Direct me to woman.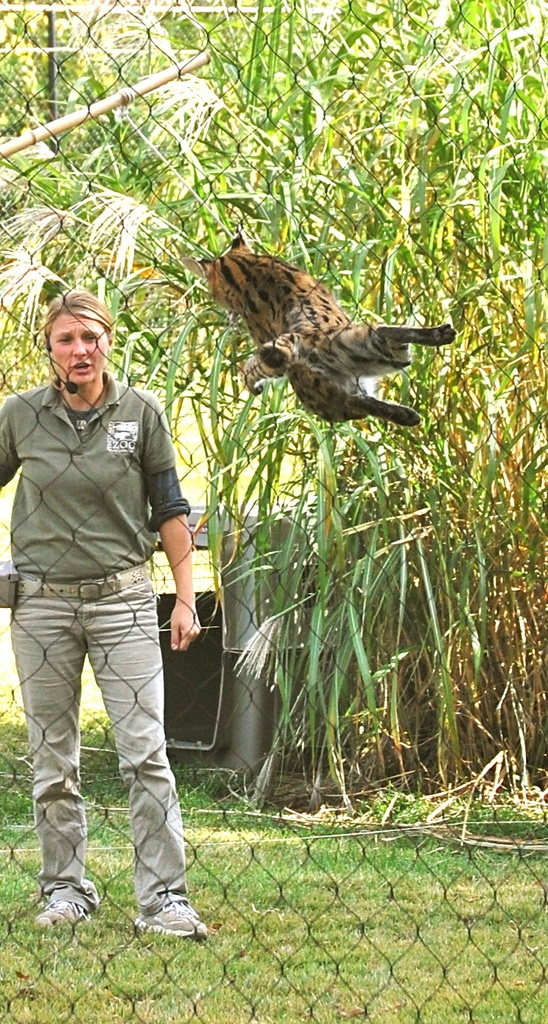
Direction: region(0, 281, 197, 939).
